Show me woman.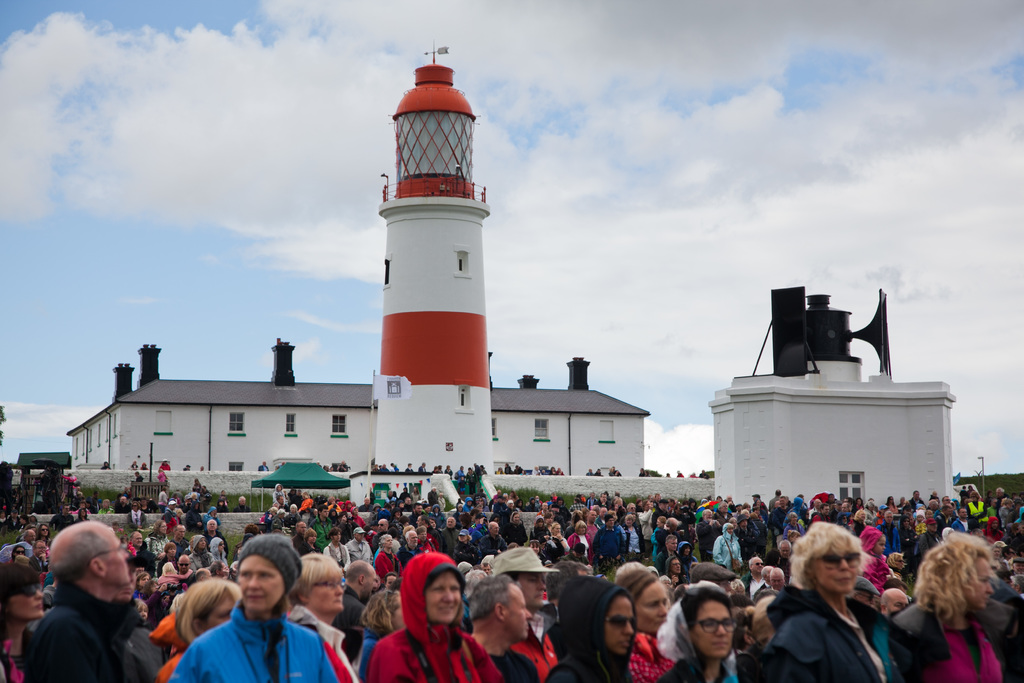
woman is here: bbox=(351, 587, 412, 682).
